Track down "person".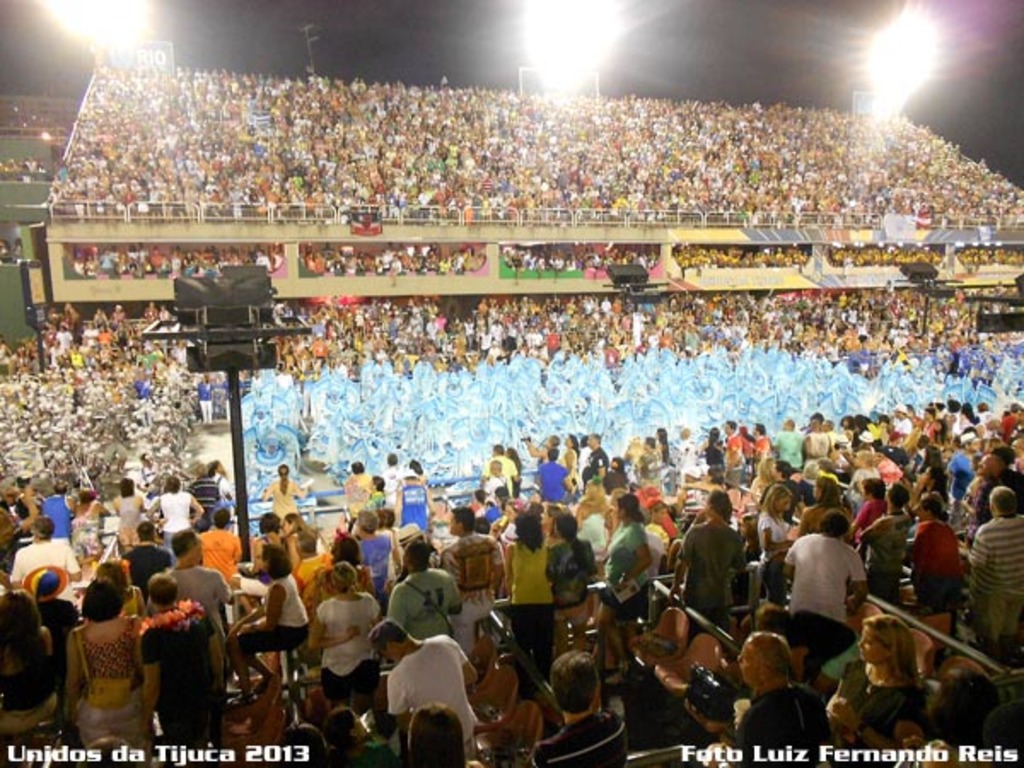
Tracked to <bbox>444, 502, 519, 649</bbox>.
